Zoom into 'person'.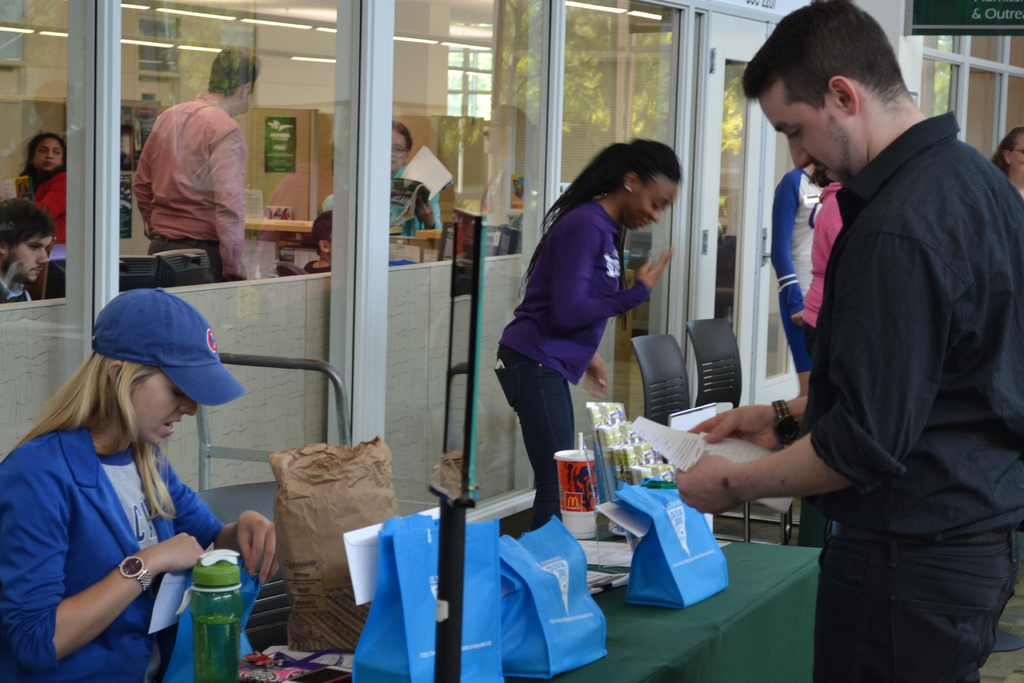
Zoom target: <bbox>0, 286, 281, 682</bbox>.
